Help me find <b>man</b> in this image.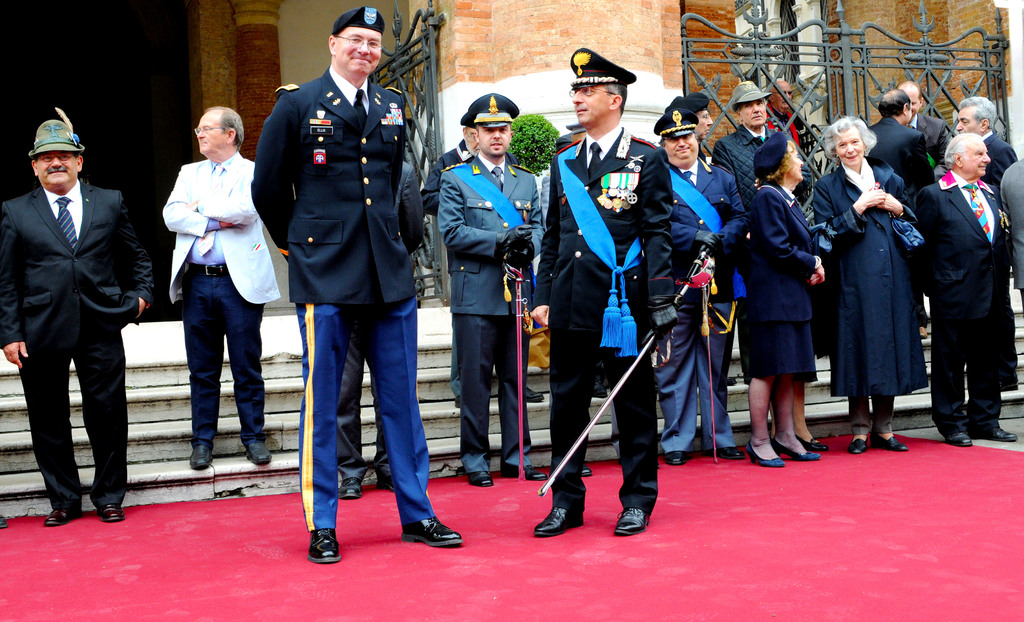
Found it: region(635, 100, 753, 466).
